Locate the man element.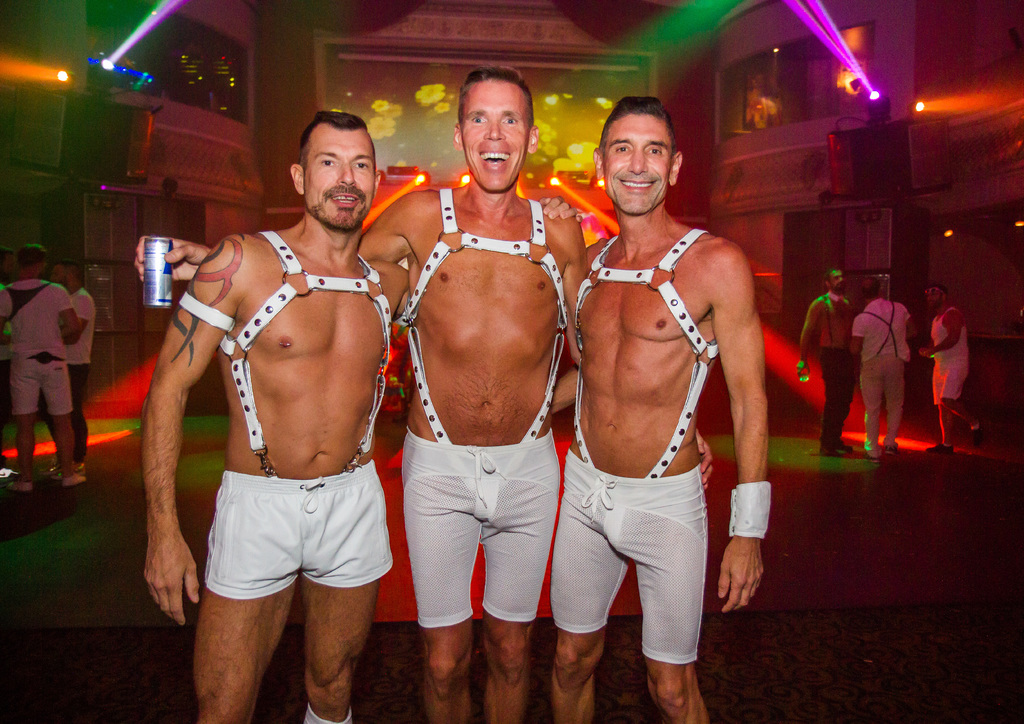
Element bbox: 917:284:990:456.
